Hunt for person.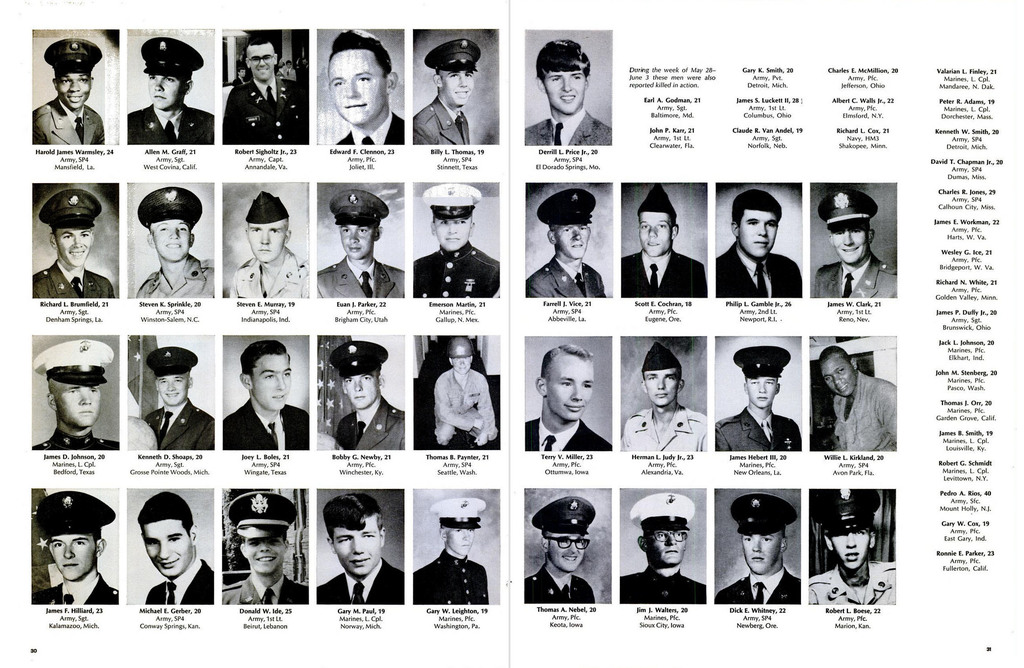
Hunted down at <bbox>413, 183, 502, 301</bbox>.
